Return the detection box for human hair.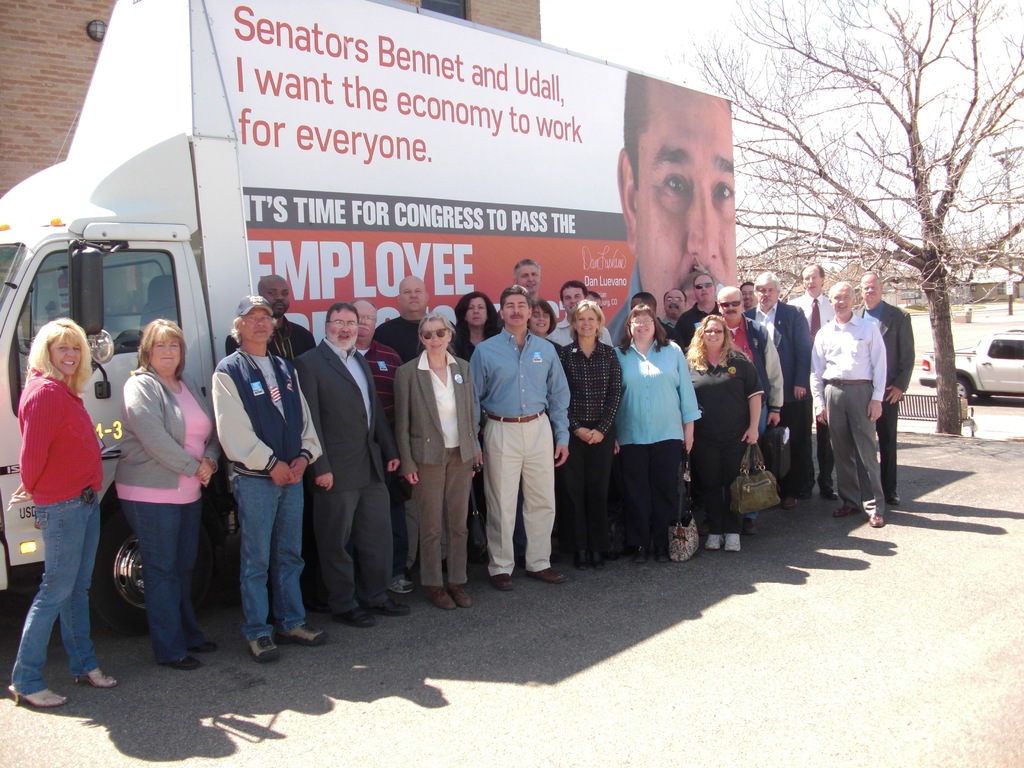
(left=819, top=263, right=826, bottom=275).
